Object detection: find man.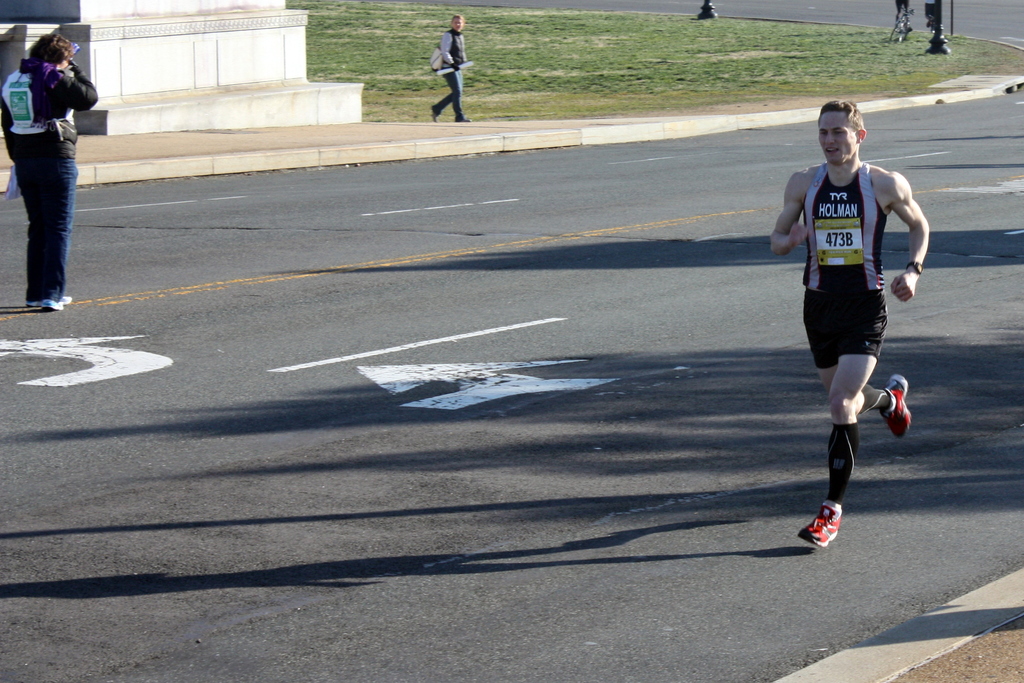
detection(778, 111, 929, 546).
